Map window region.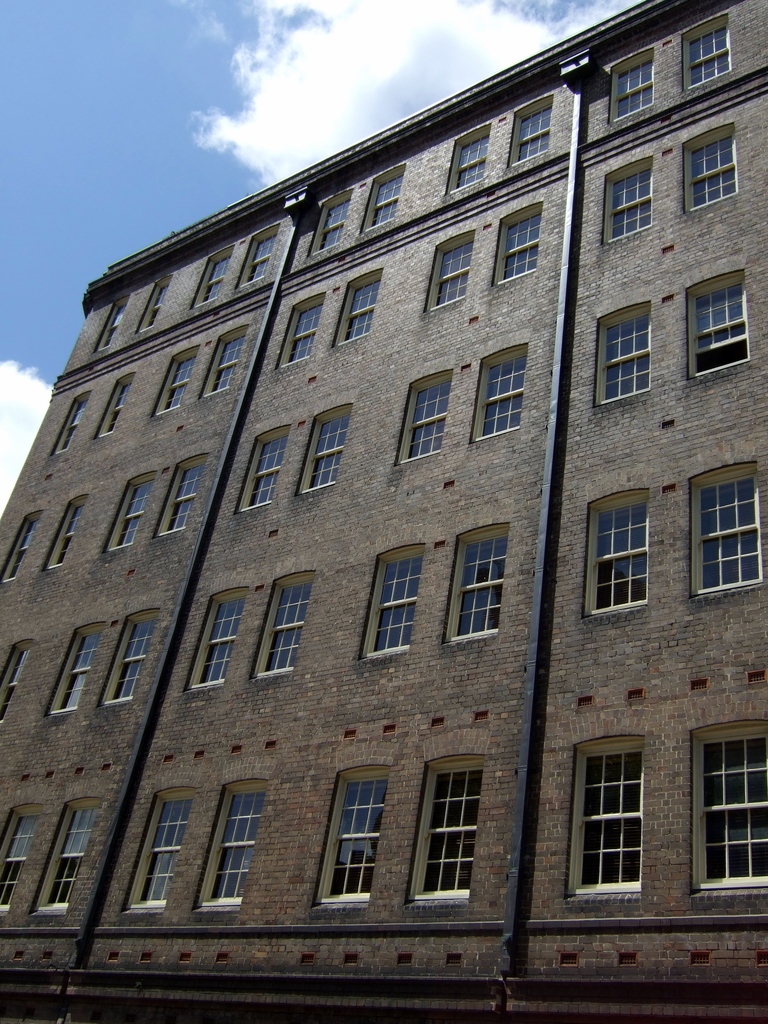
Mapped to x1=98 y1=609 x2=166 y2=700.
